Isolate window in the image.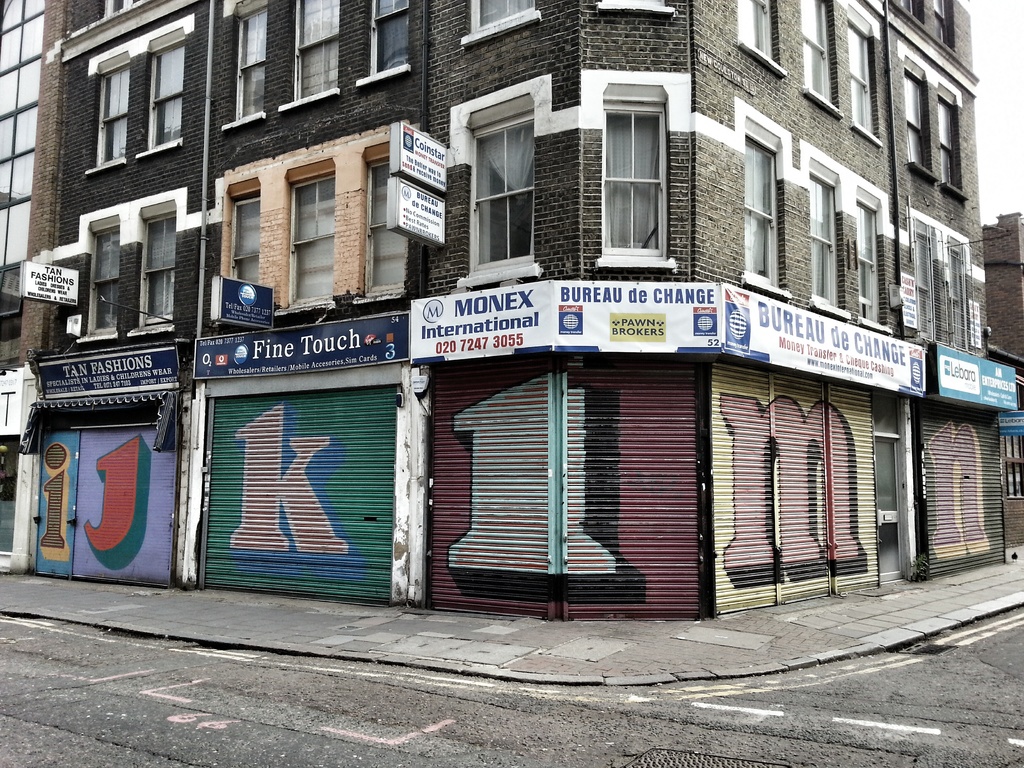
Isolated region: BBox(808, 172, 834, 308).
